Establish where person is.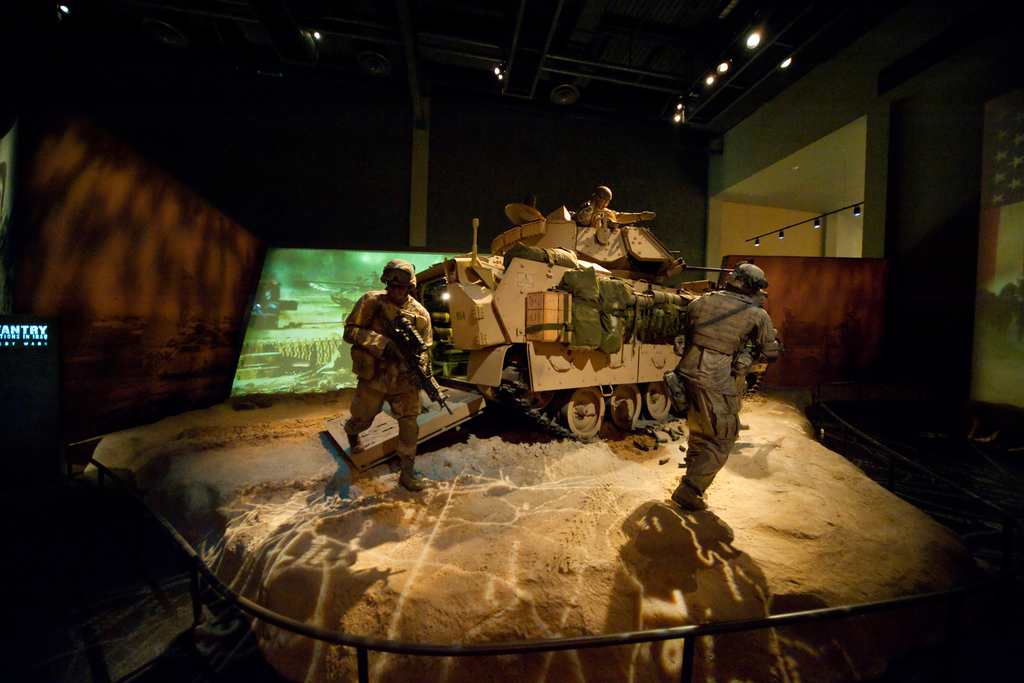
Established at (x1=579, y1=185, x2=662, y2=227).
